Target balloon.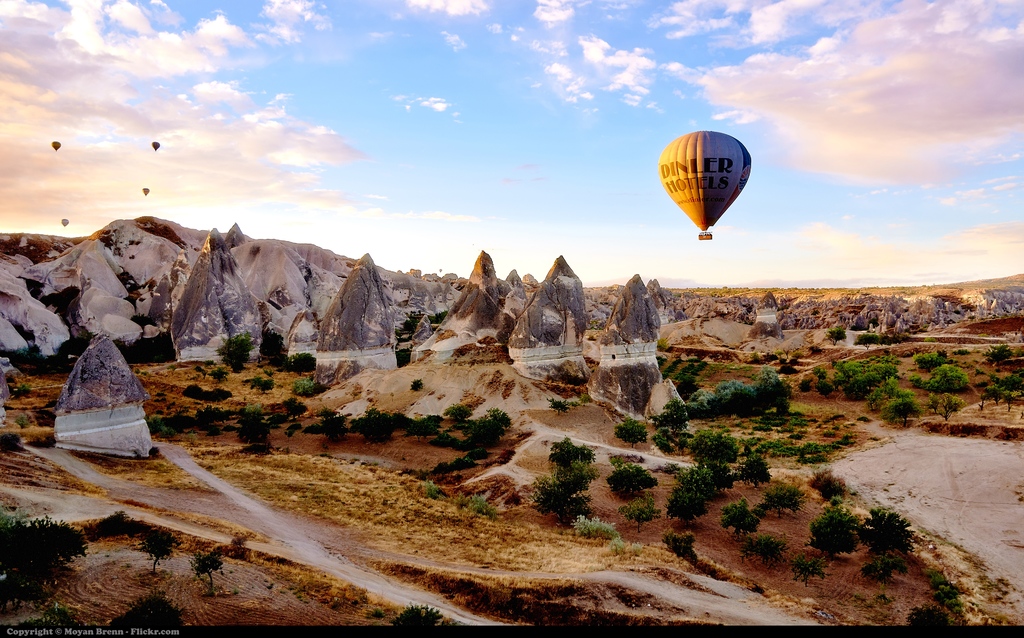
Target region: (x1=61, y1=217, x2=69, y2=225).
